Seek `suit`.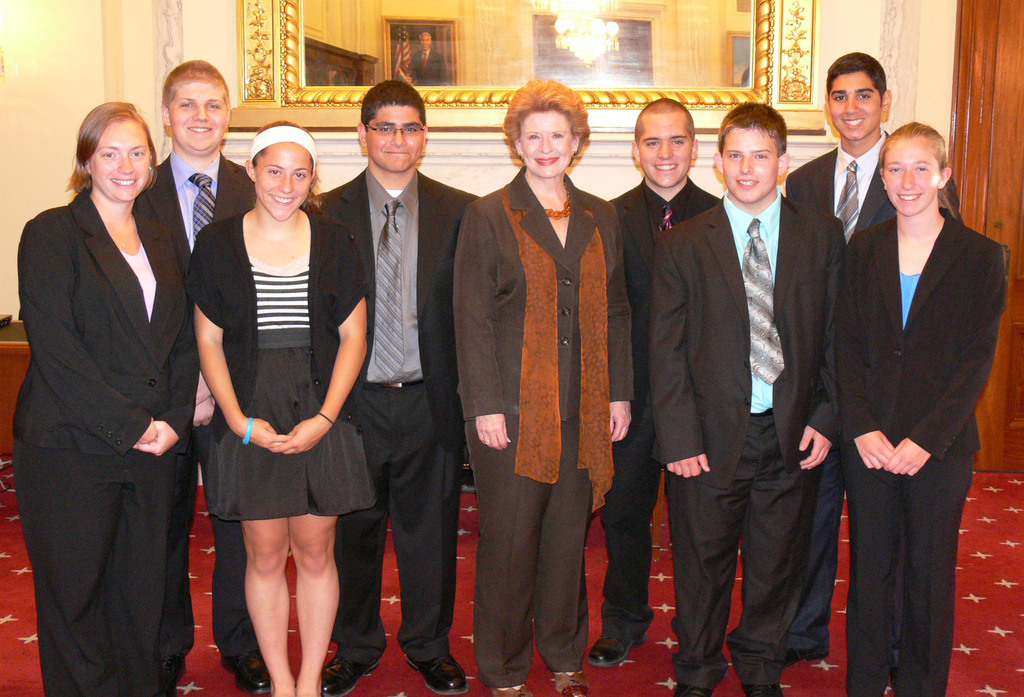
786/130/965/653.
